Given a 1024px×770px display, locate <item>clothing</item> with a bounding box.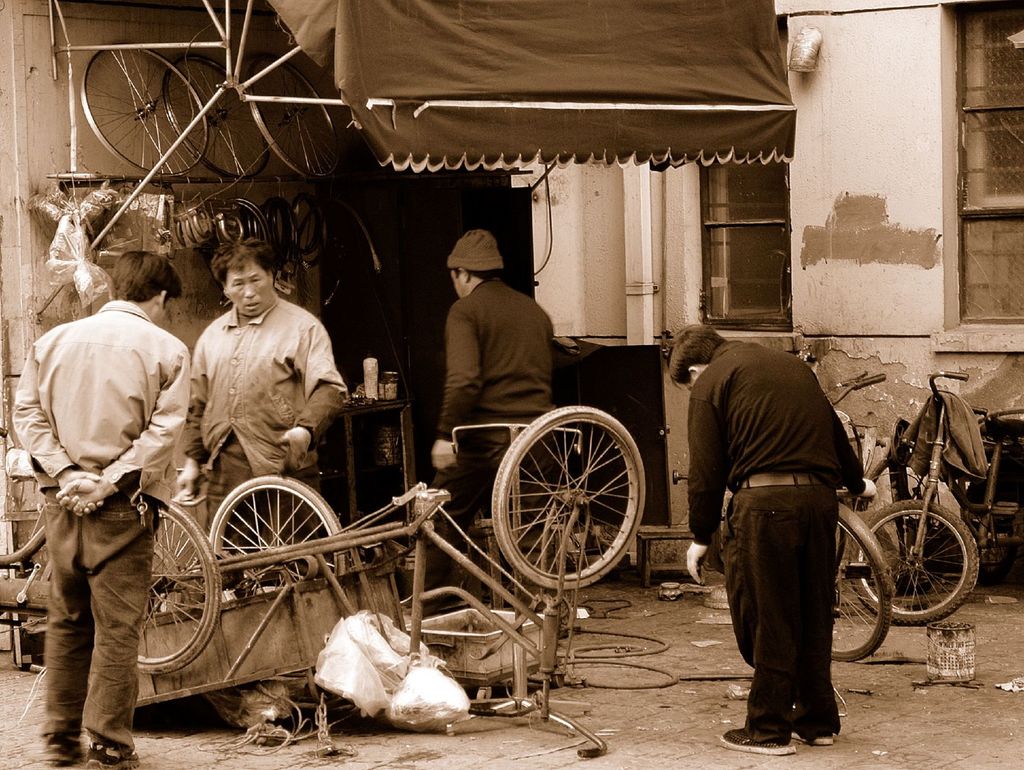
Located: locate(20, 255, 190, 739).
